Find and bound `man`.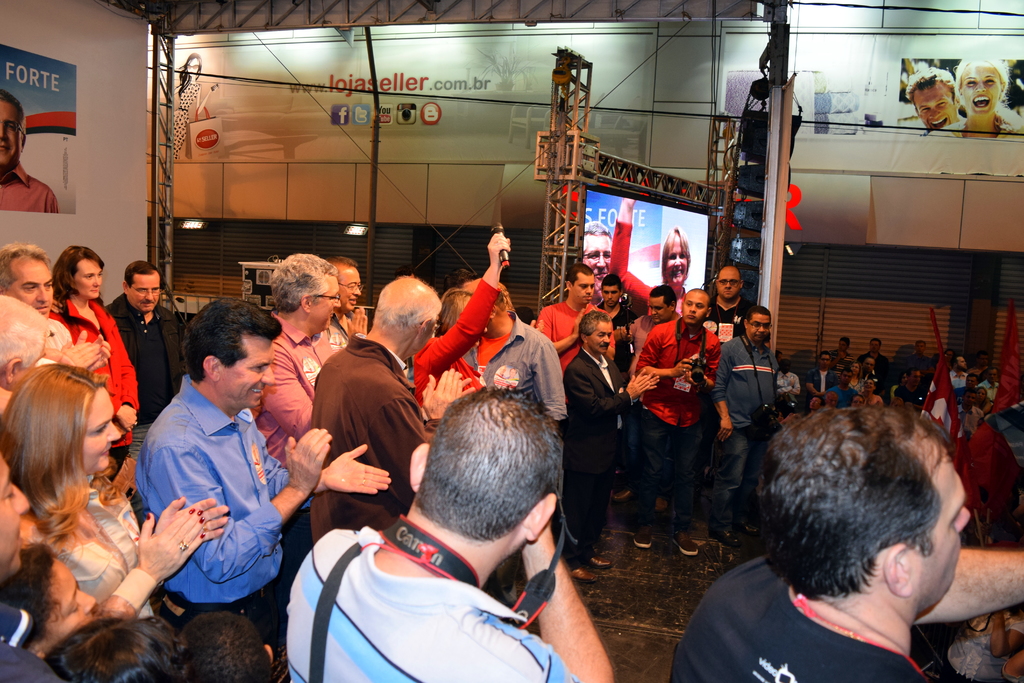
Bound: {"left": 0, "top": 89, "right": 61, "bottom": 213}.
